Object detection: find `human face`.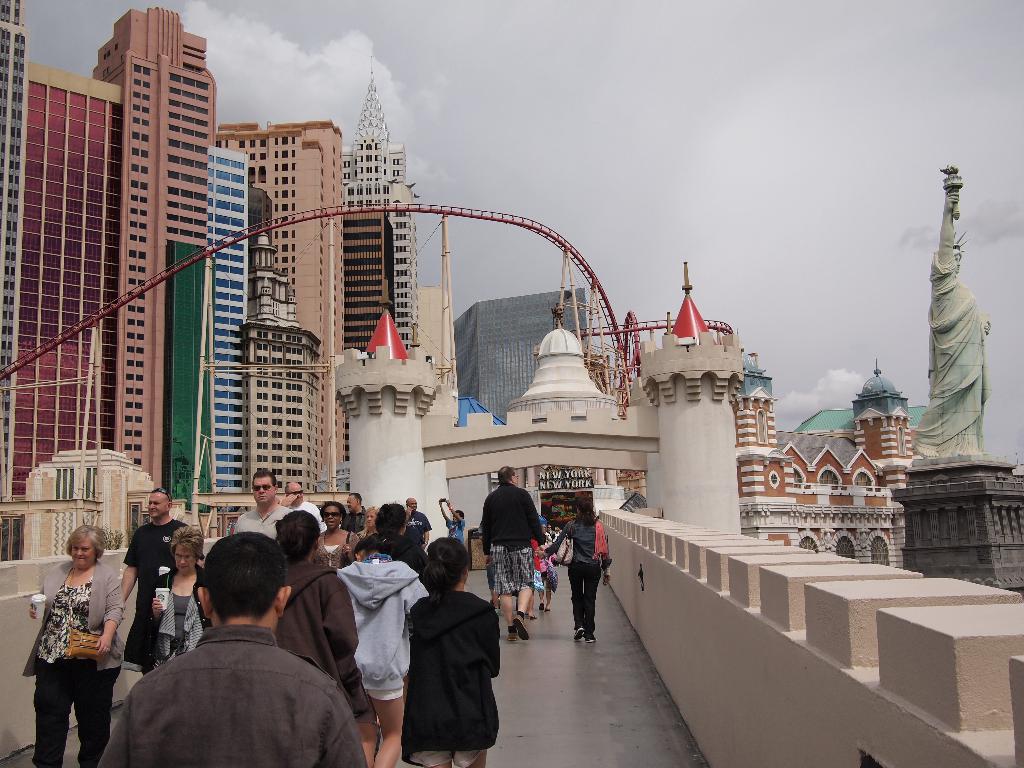
<bbox>146, 491, 172, 519</bbox>.
